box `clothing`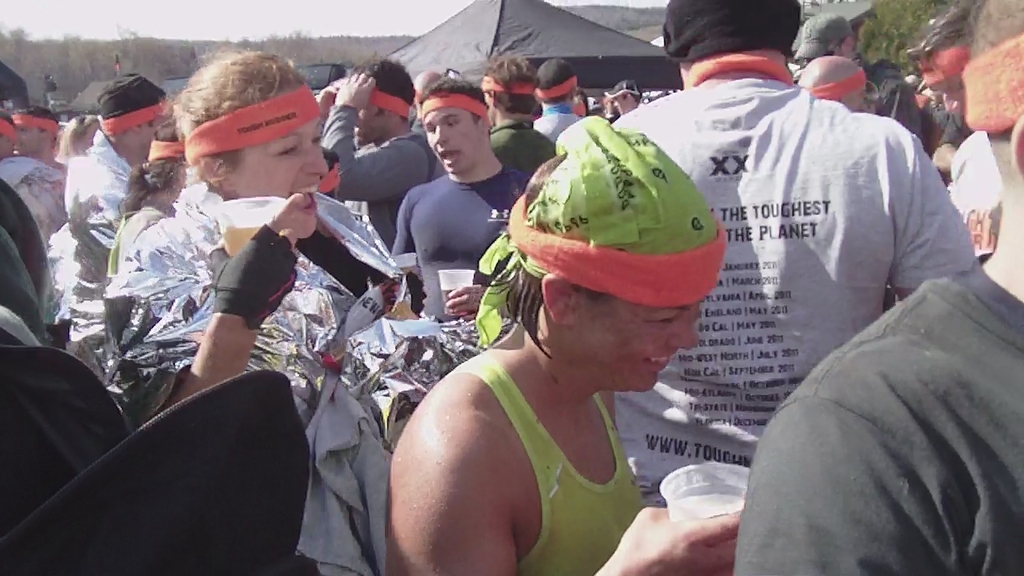
449/357/646/575
